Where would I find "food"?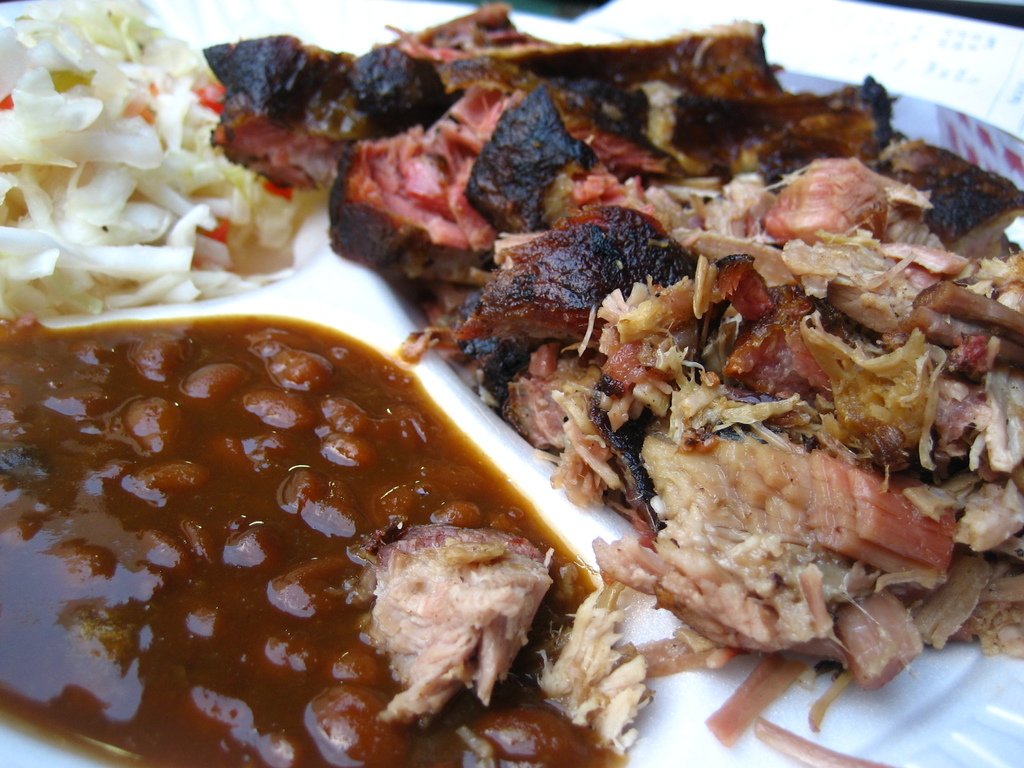
At pyautogui.locateOnScreen(208, 0, 1023, 685).
